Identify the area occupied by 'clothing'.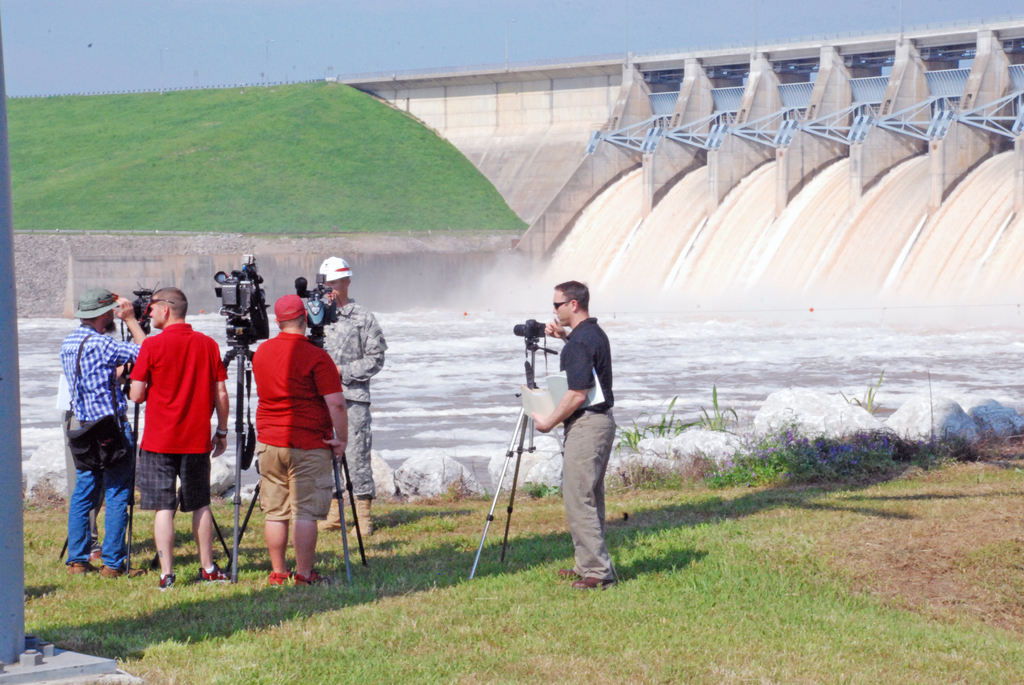
Area: Rect(131, 322, 230, 512).
